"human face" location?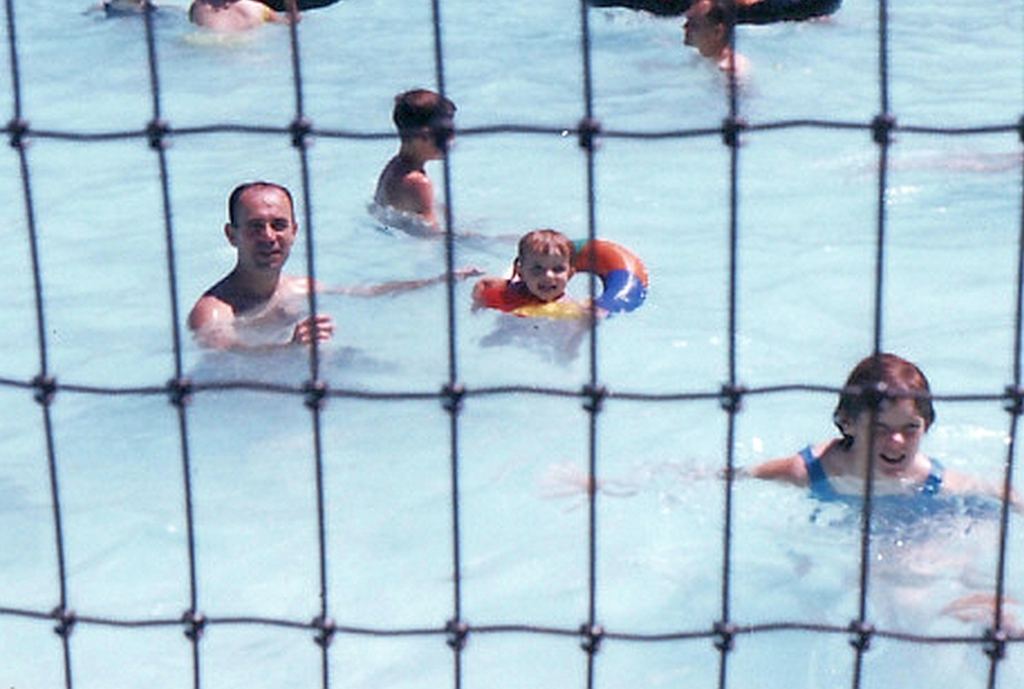
detection(857, 392, 927, 472)
